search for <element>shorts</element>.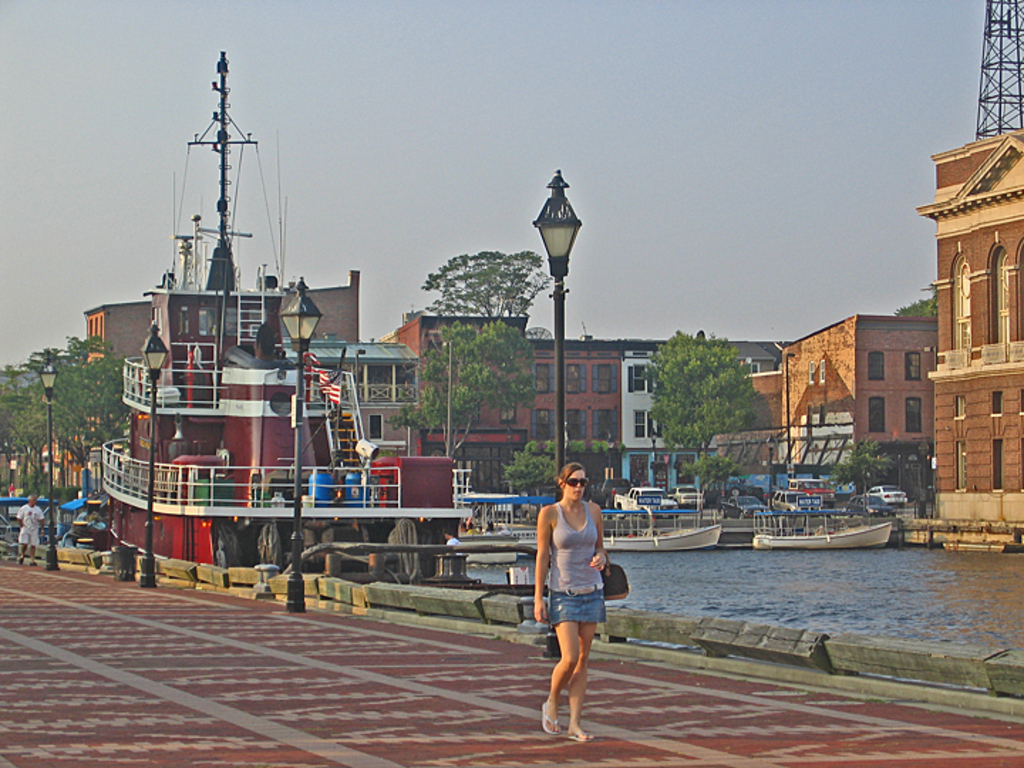
Found at [x1=533, y1=570, x2=612, y2=657].
